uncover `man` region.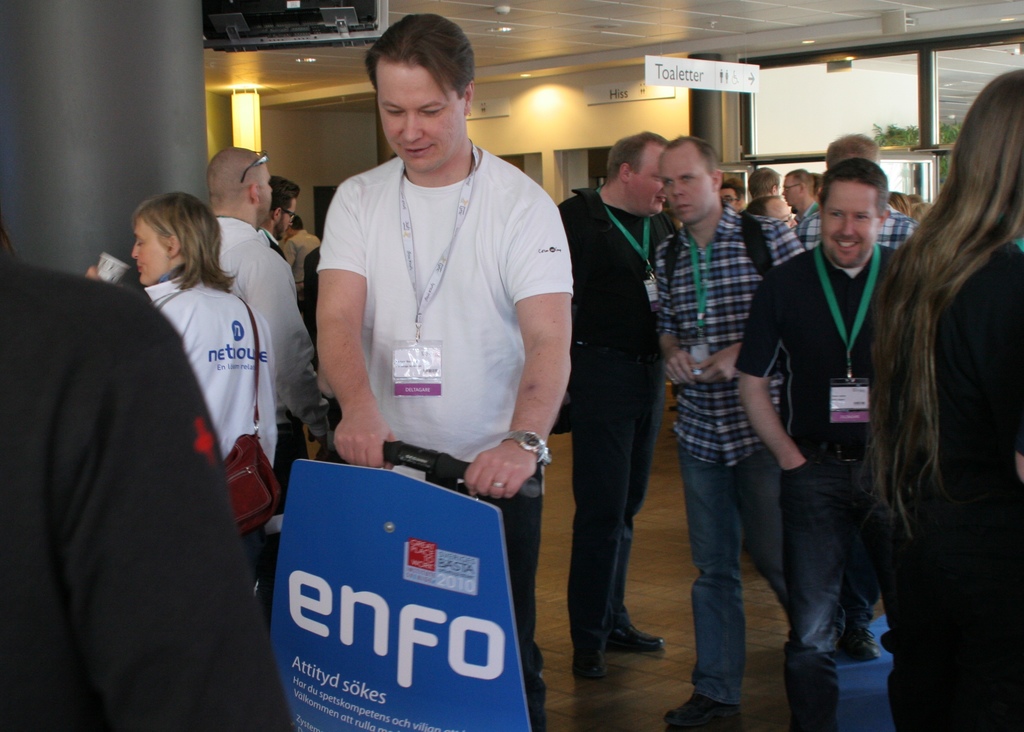
Uncovered: bbox=(784, 165, 825, 235).
